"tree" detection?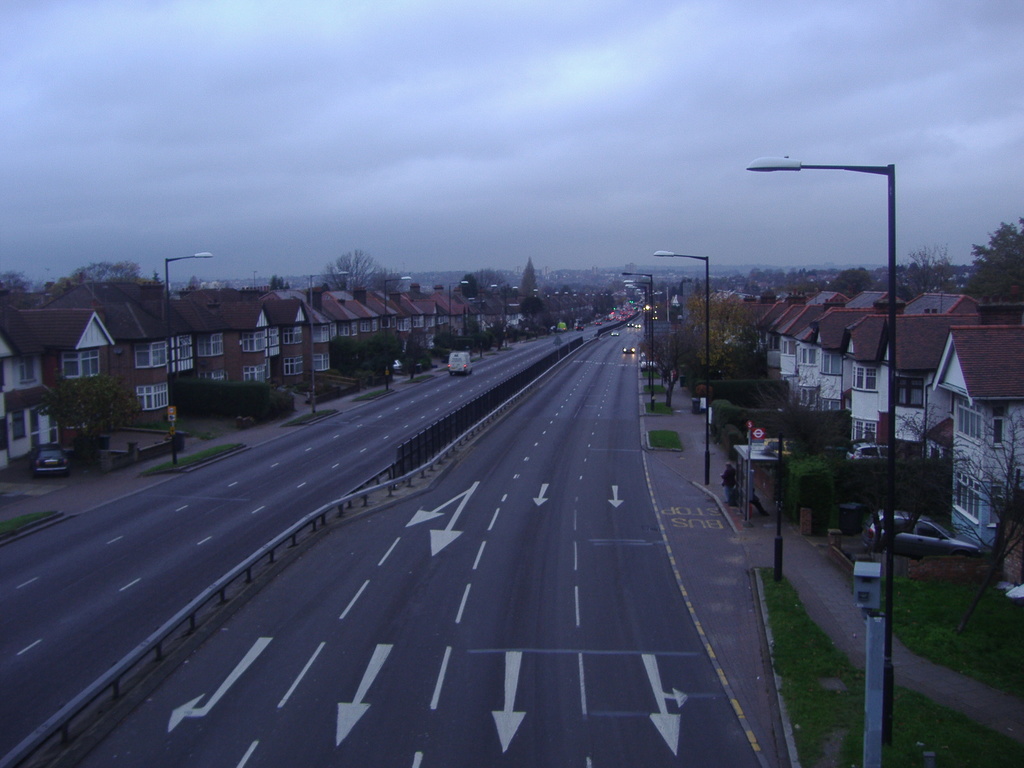
959:217:1023:303
